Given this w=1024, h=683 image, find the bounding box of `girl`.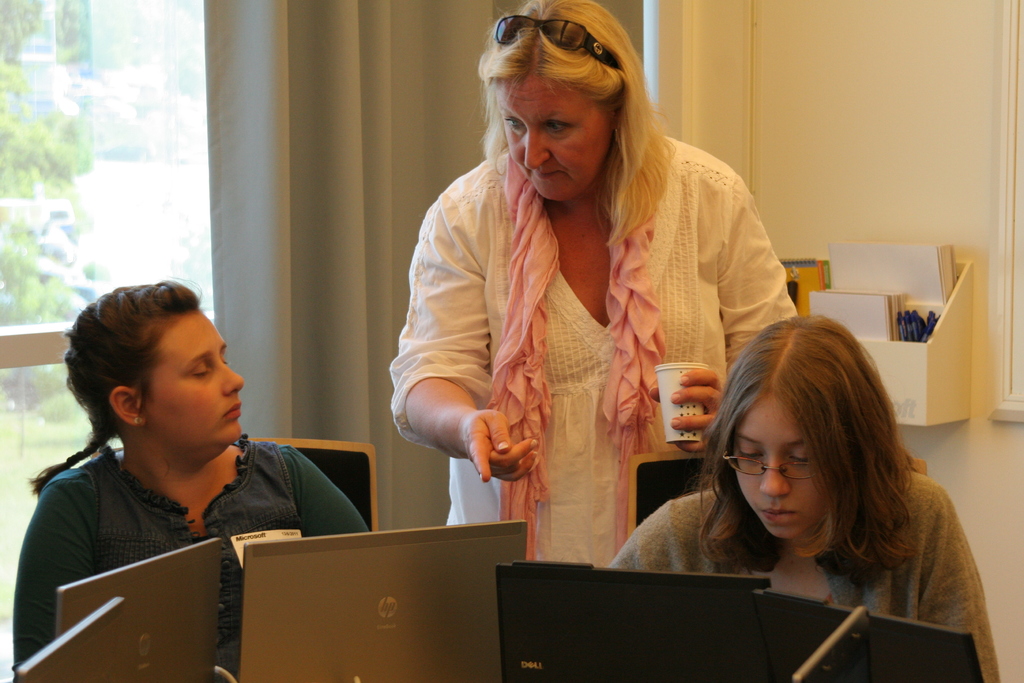
locate(604, 310, 1002, 682).
